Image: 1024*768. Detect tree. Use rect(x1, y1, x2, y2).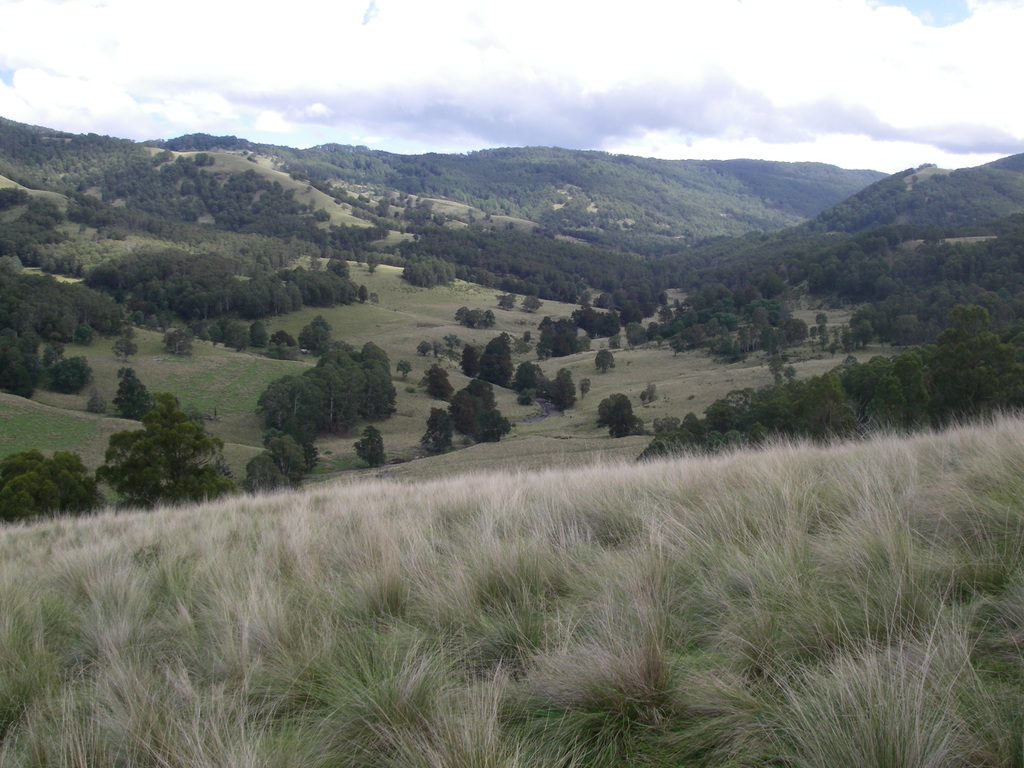
rect(646, 382, 657, 402).
